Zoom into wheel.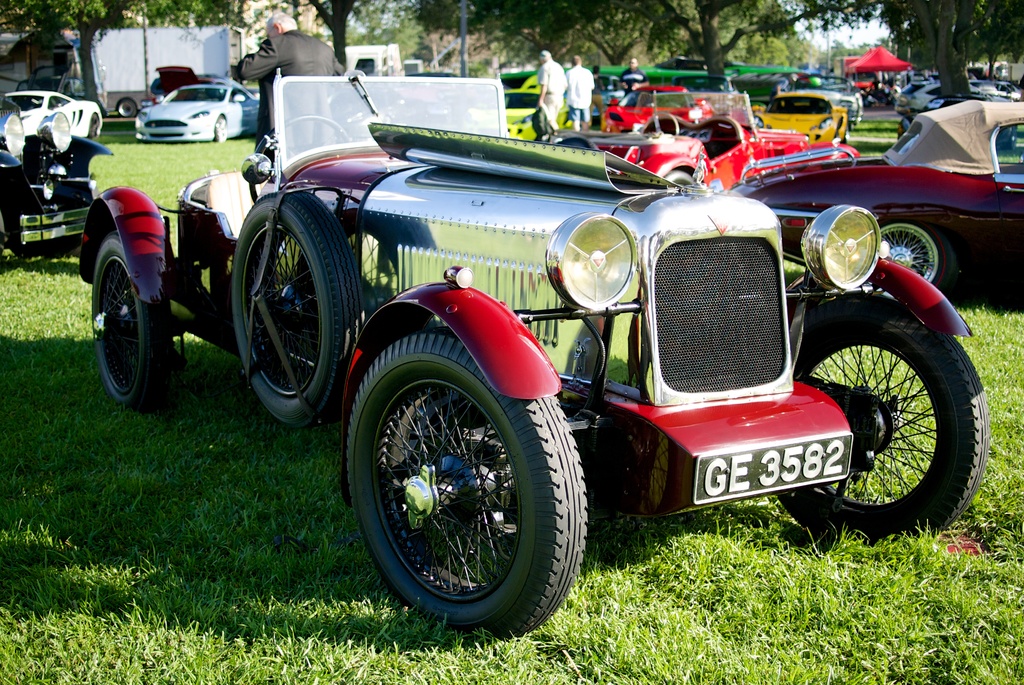
Zoom target: <bbox>665, 170, 695, 189</bbox>.
